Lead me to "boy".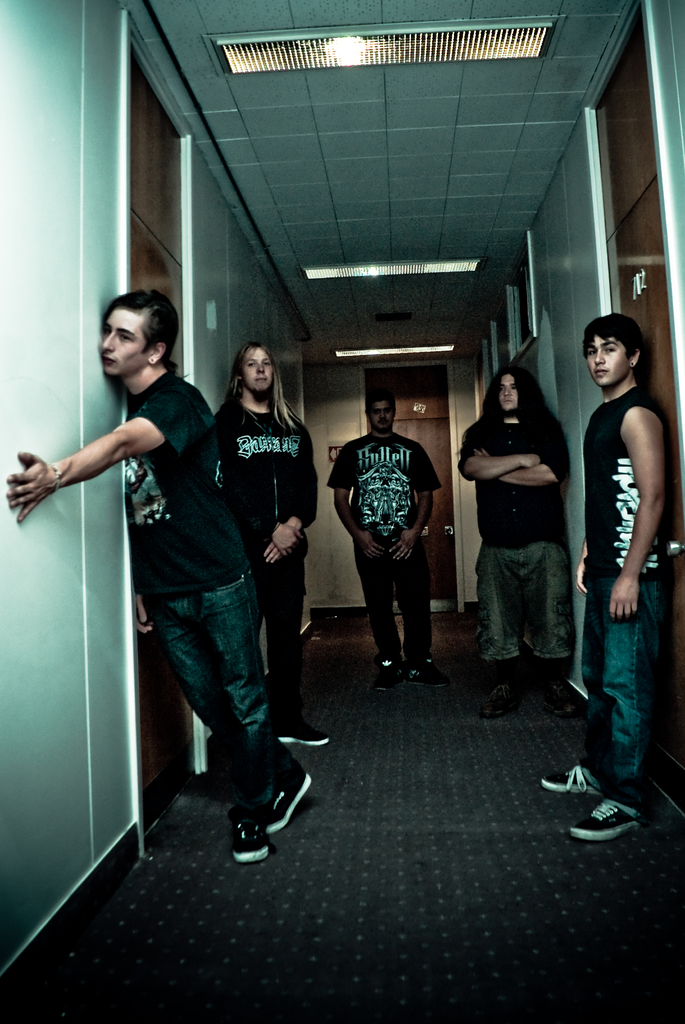
Lead to 558,326,684,844.
